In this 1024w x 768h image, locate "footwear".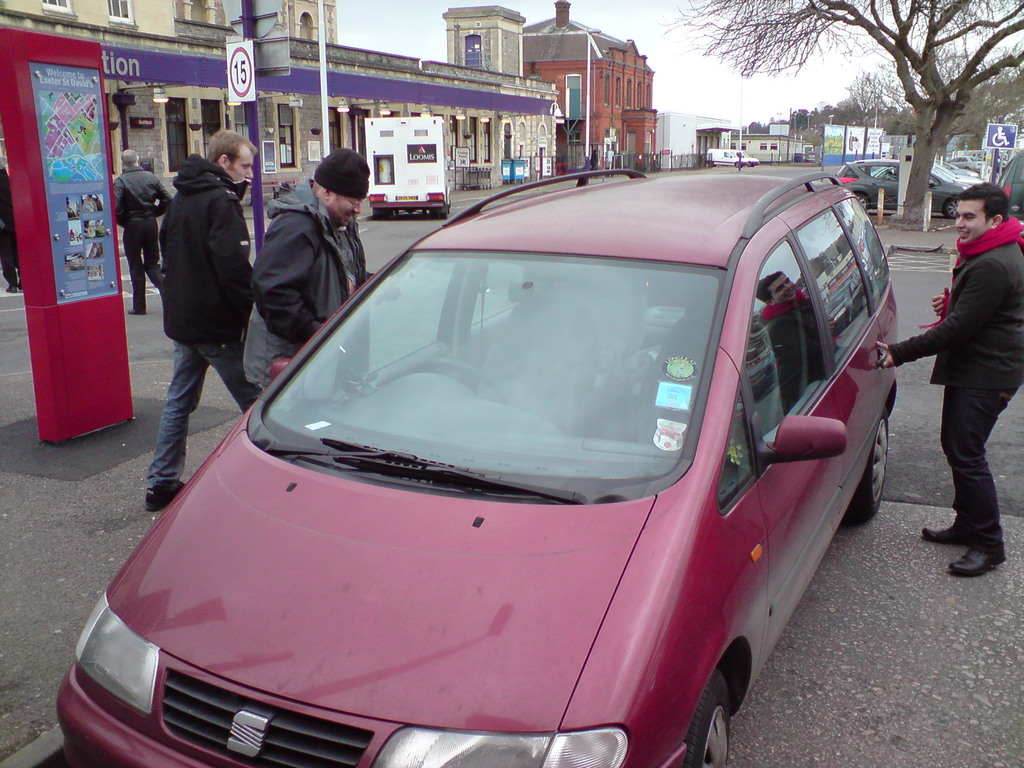
Bounding box: {"x1": 922, "y1": 518, "x2": 969, "y2": 545}.
